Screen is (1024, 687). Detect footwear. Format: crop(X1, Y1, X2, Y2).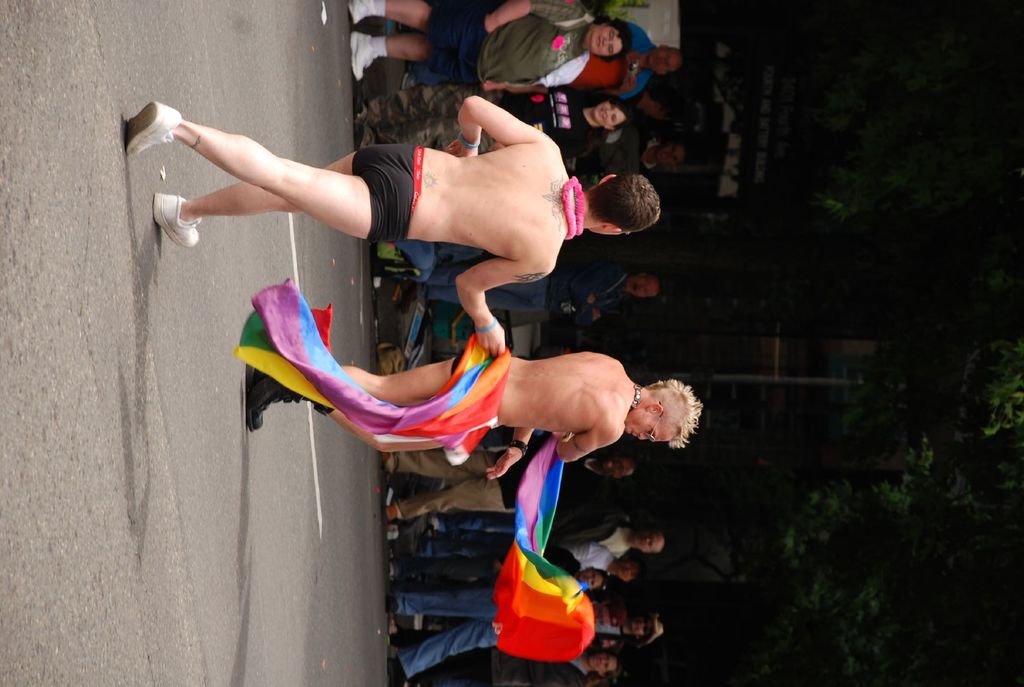
crop(347, 33, 377, 80).
